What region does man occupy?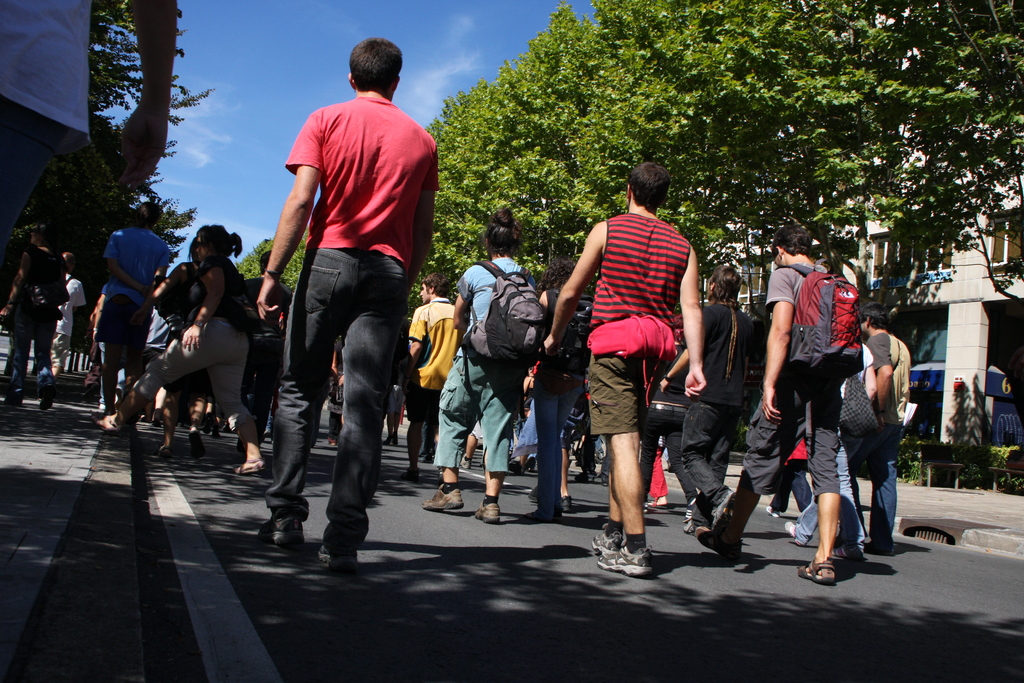
Rect(697, 233, 853, 578).
